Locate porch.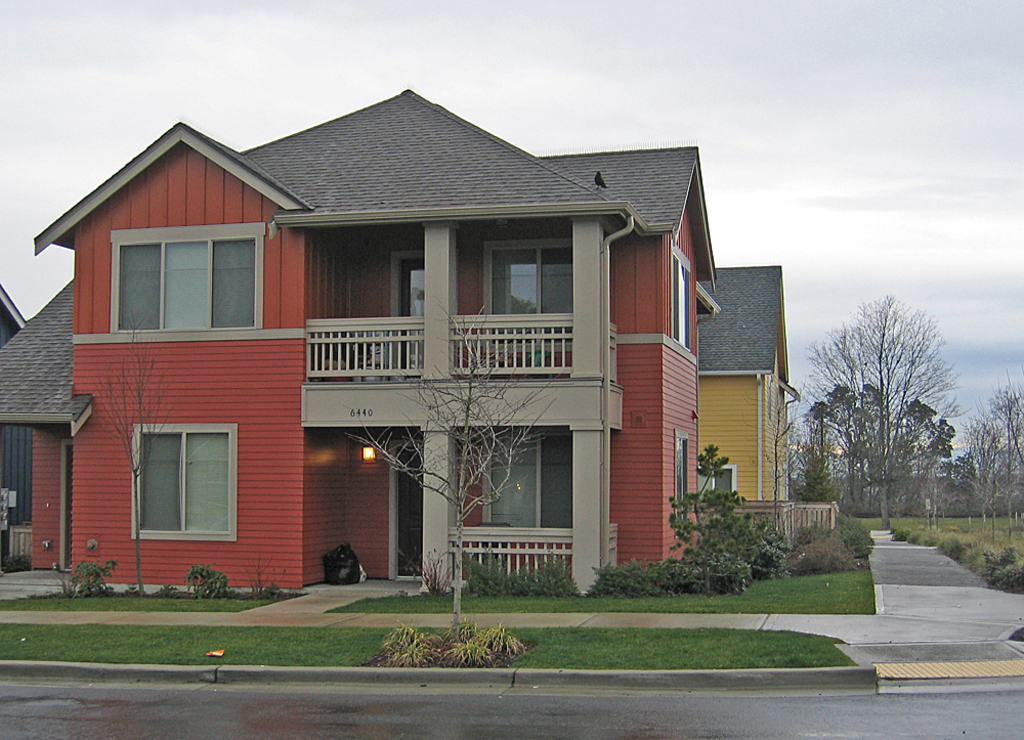
Bounding box: (302,319,623,384).
